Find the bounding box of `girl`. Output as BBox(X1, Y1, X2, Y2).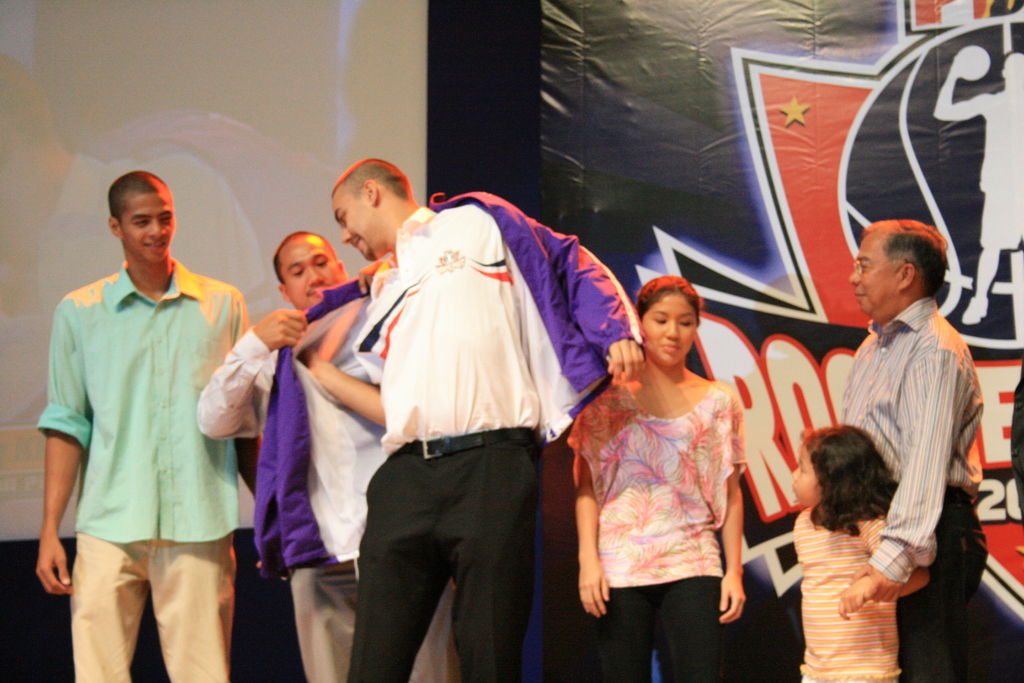
BBox(790, 420, 934, 681).
